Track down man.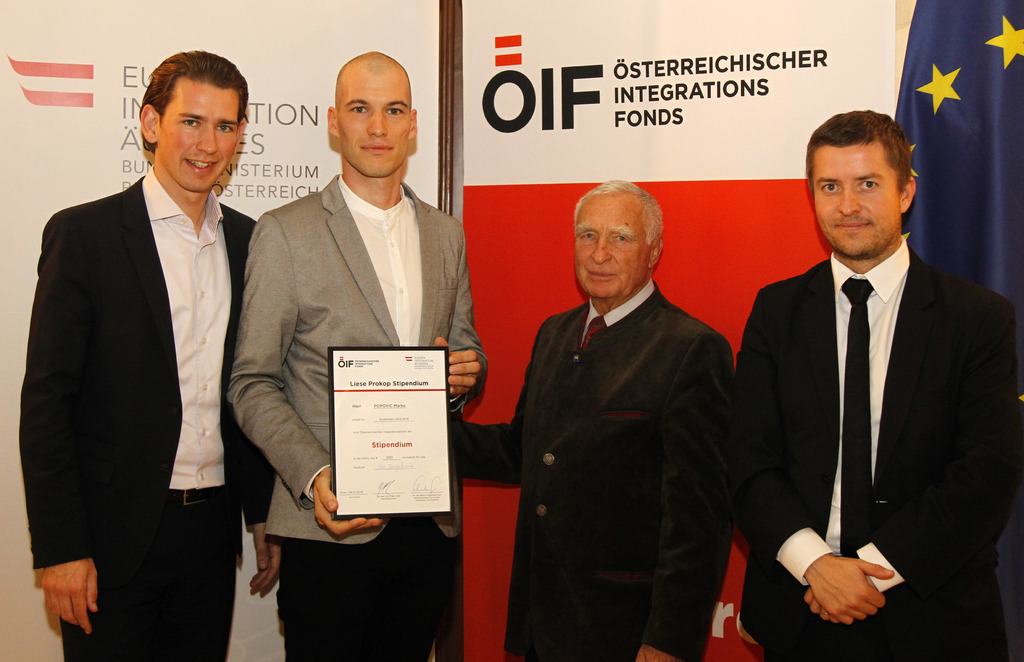
Tracked to <box>21,48,287,661</box>.
